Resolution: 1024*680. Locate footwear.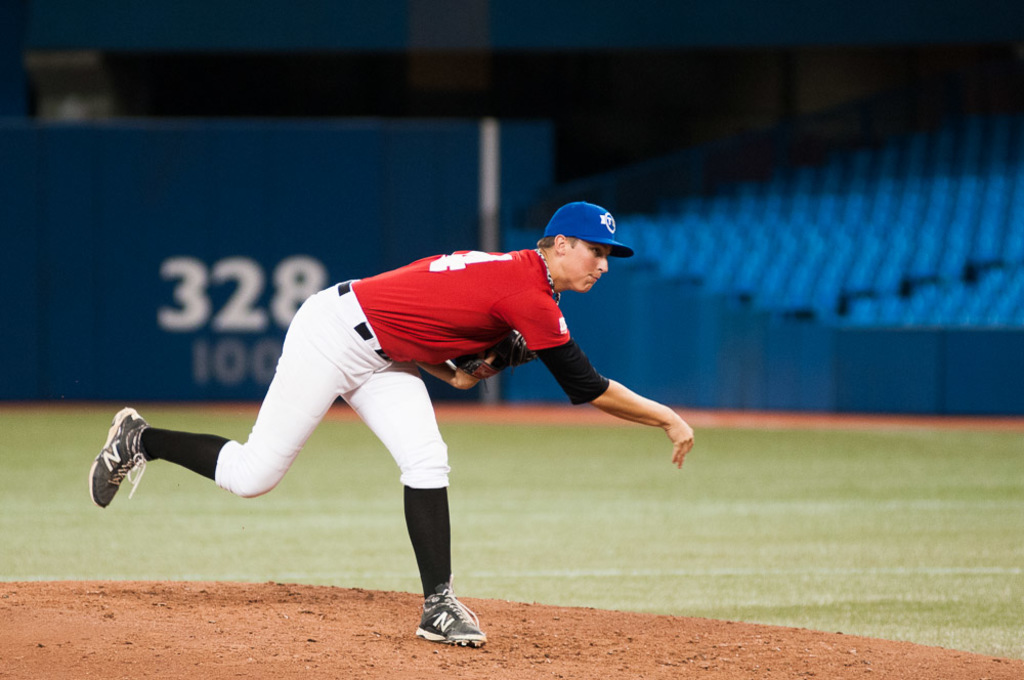
l=418, t=592, r=481, b=654.
